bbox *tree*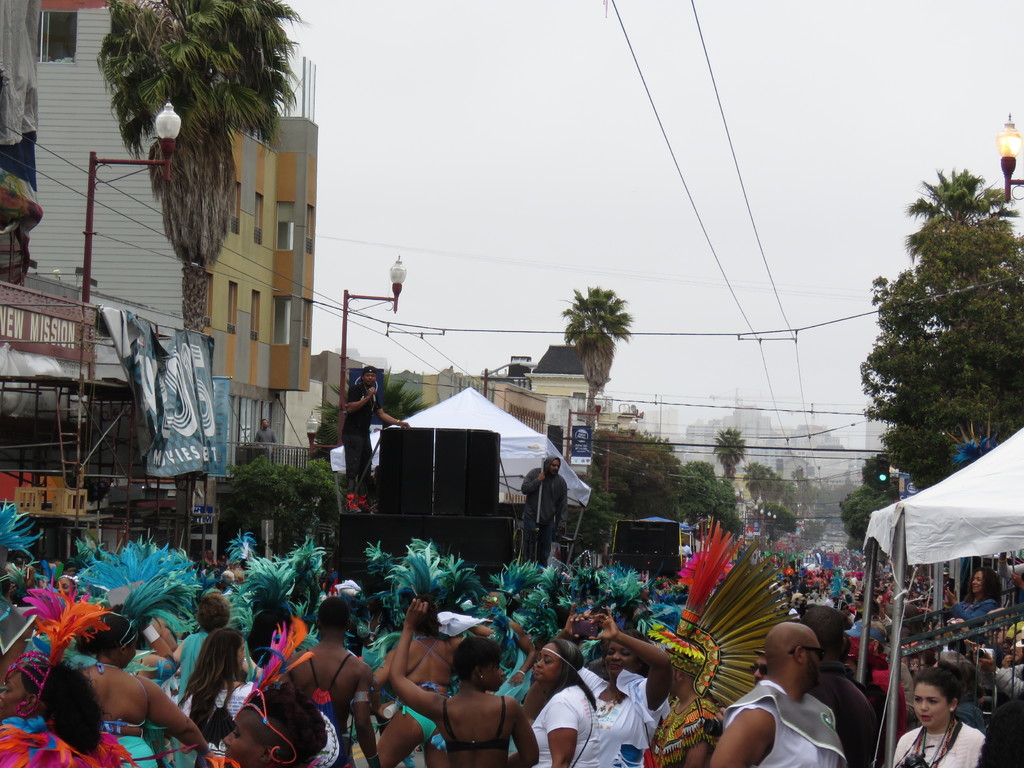
{"x1": 97, "y1": 0, "x2": 309, "y2": 333}
